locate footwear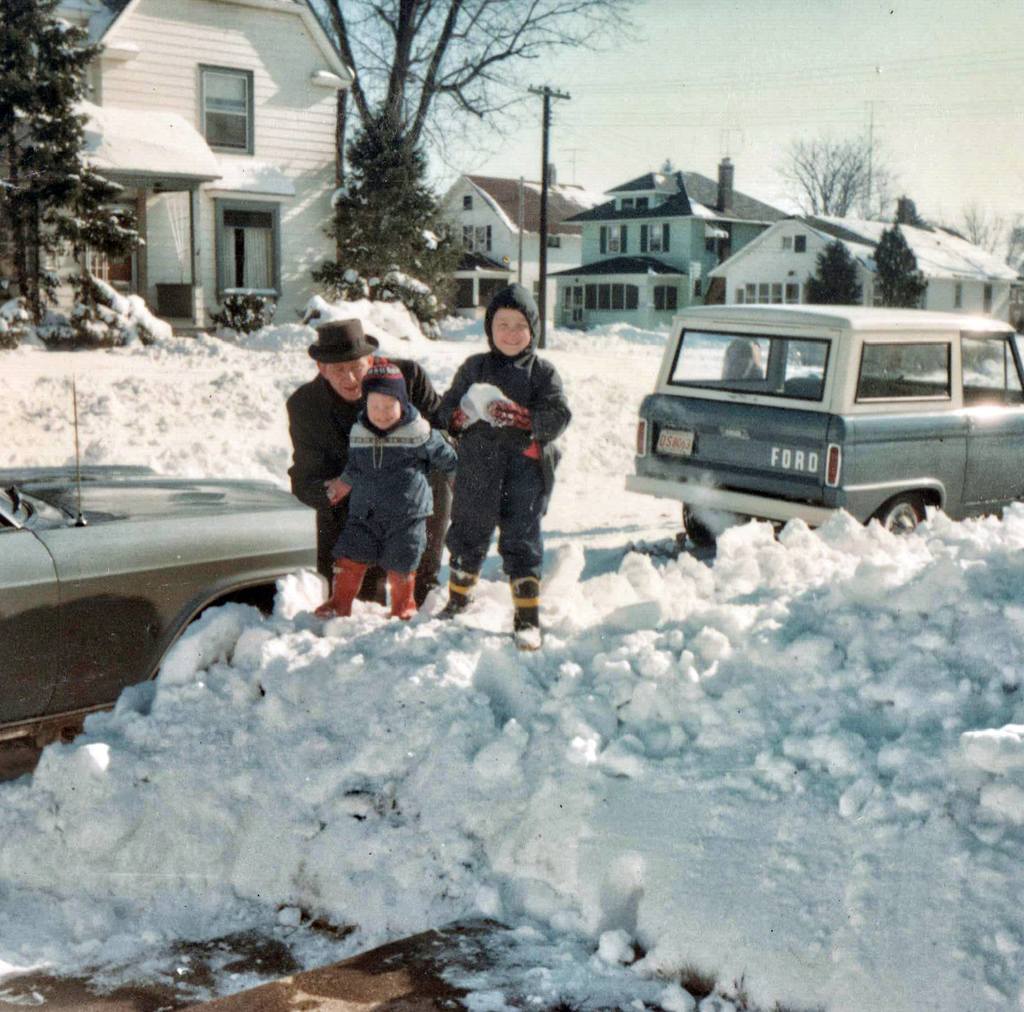
391/566/422/625
